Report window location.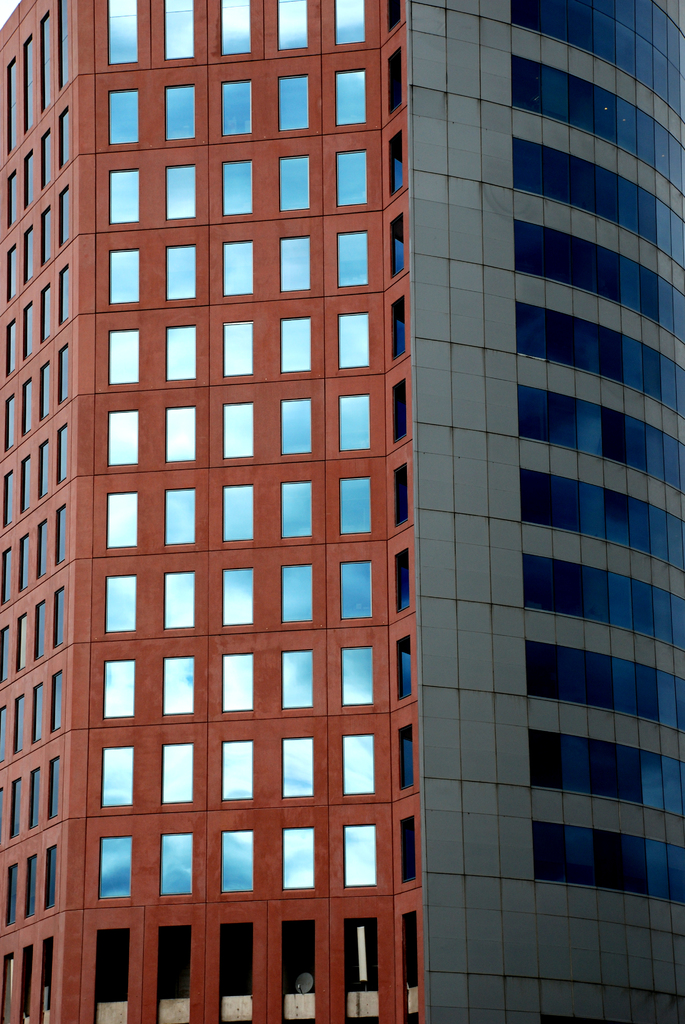
Report: l=279, t=150, r=308, b=208.
